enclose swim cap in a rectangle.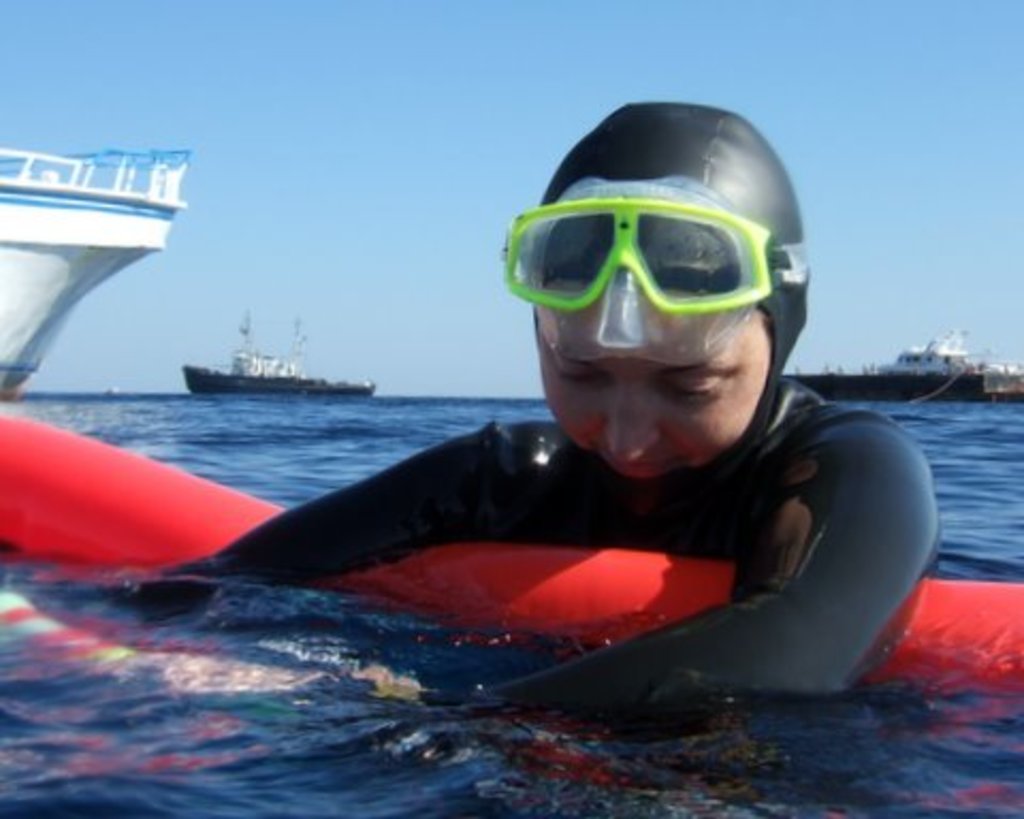
x1=516 y1=96 x2=815 y2=518.
